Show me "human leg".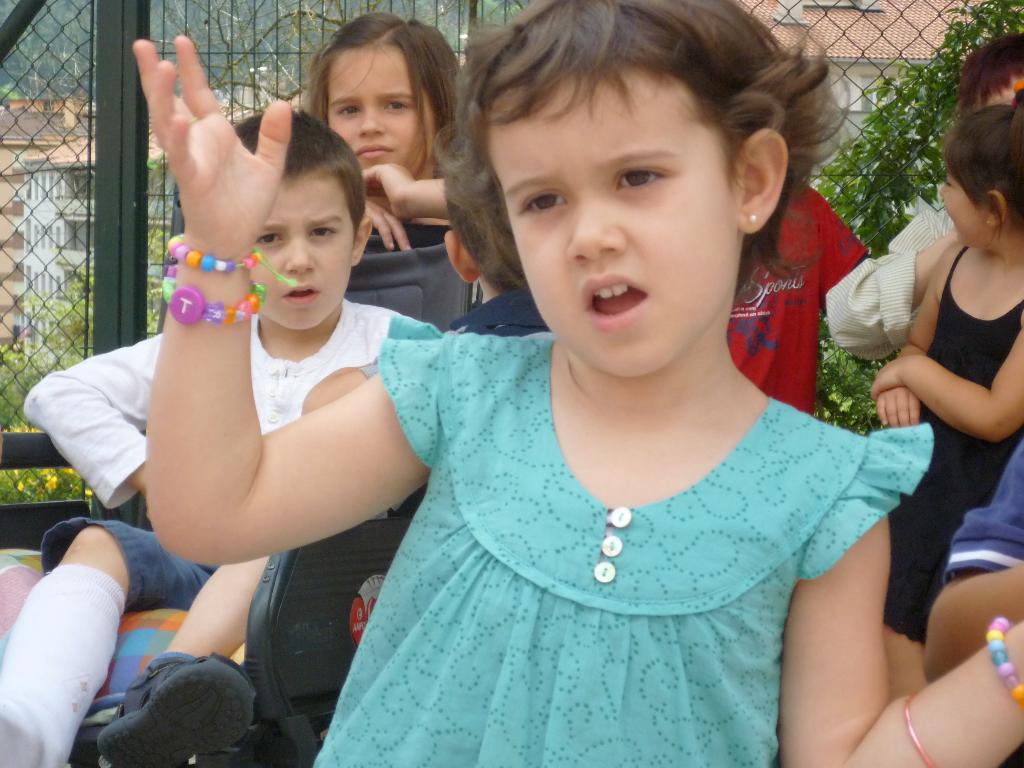
"human leg" is here: select_region(0, 508, 218, 767).
